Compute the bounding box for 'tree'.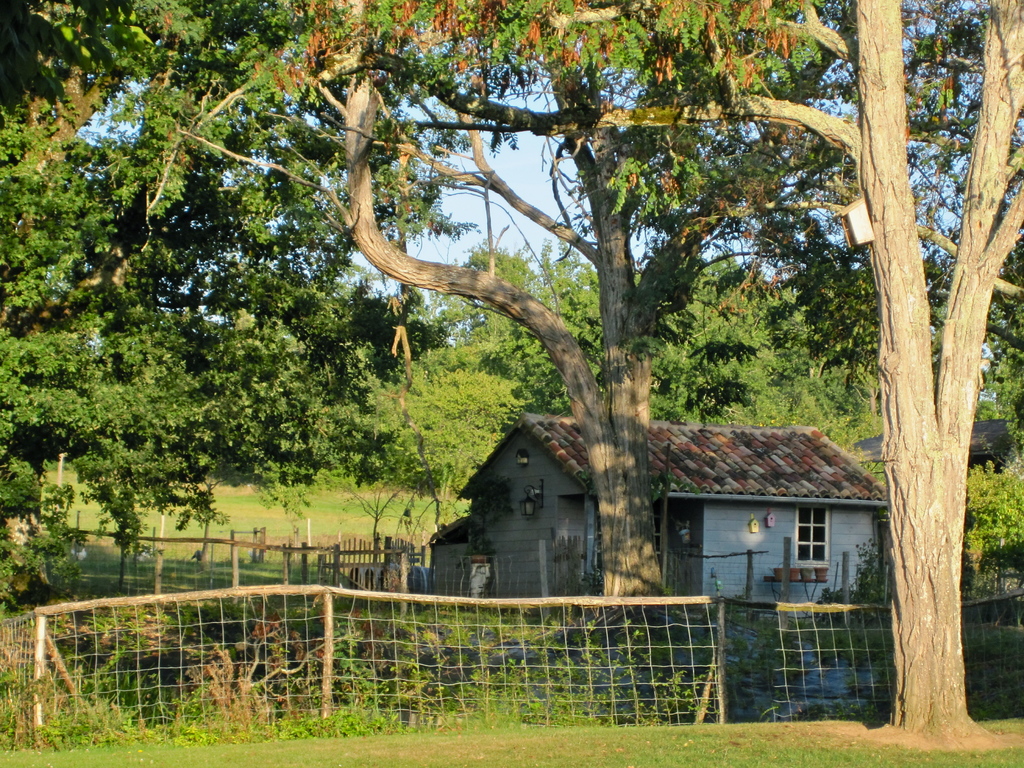
(x1=0, y1=0, x2=388, y2=596).
